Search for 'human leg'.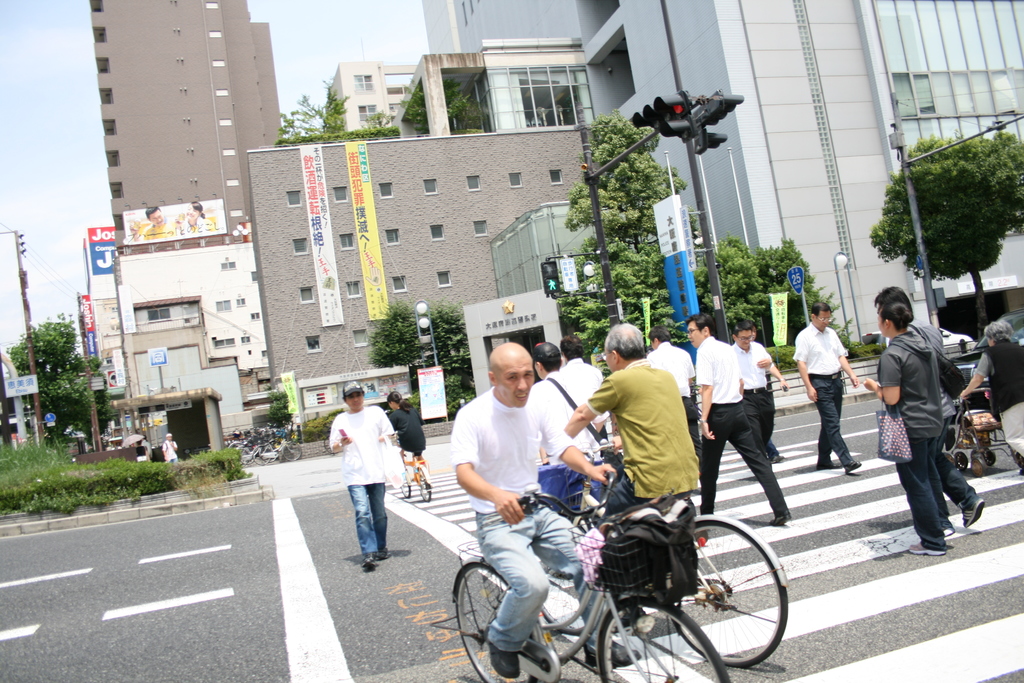
Found at [932,463,986,525].
